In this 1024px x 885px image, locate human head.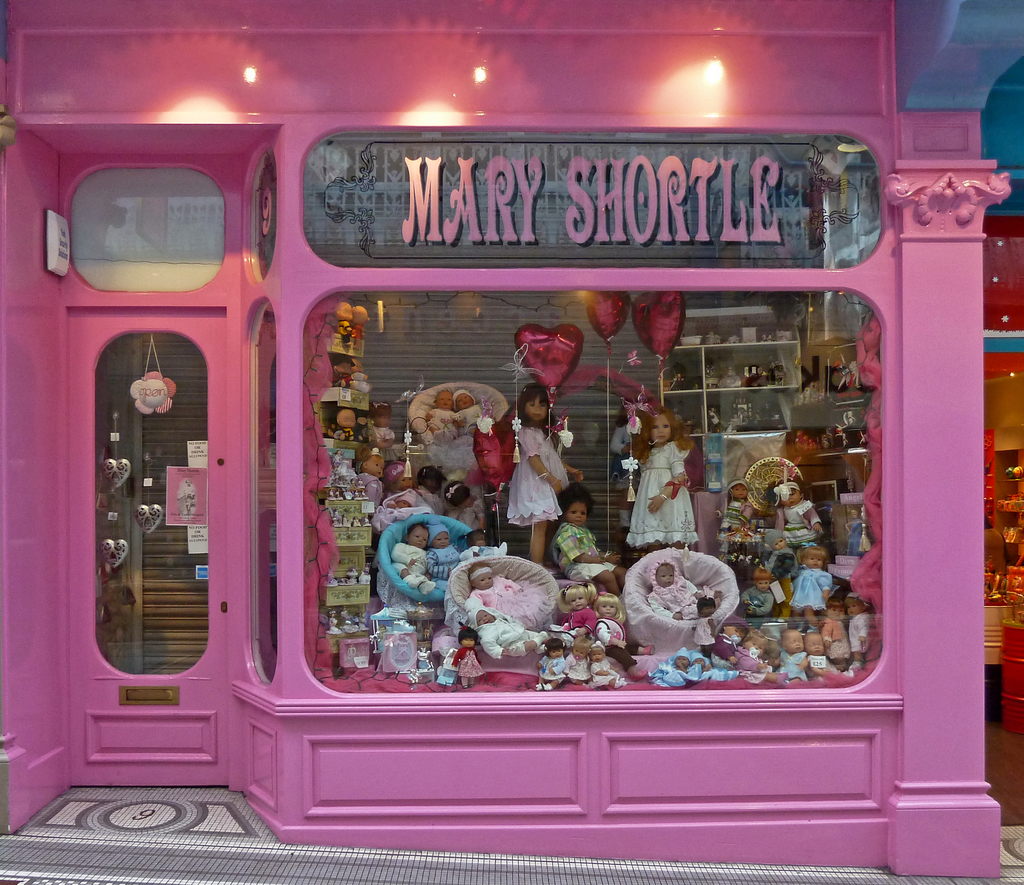
Bounding box: 395,495,416,512.
